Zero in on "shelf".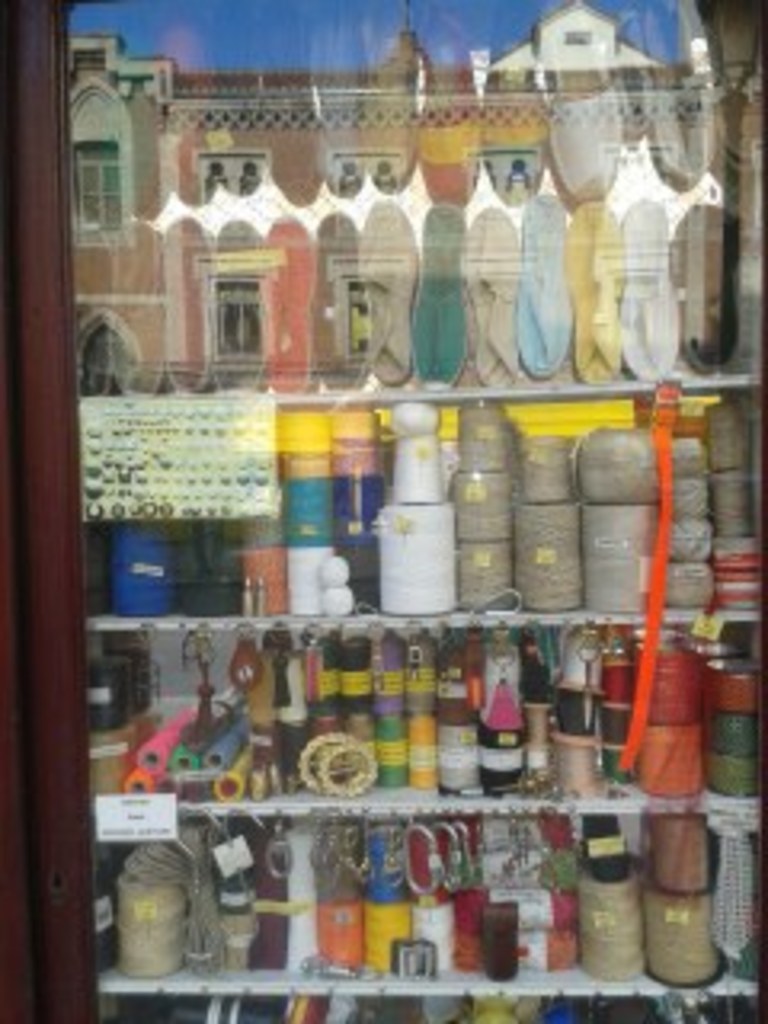
Zeroed in: <box>38,0,765,1011</box>.
